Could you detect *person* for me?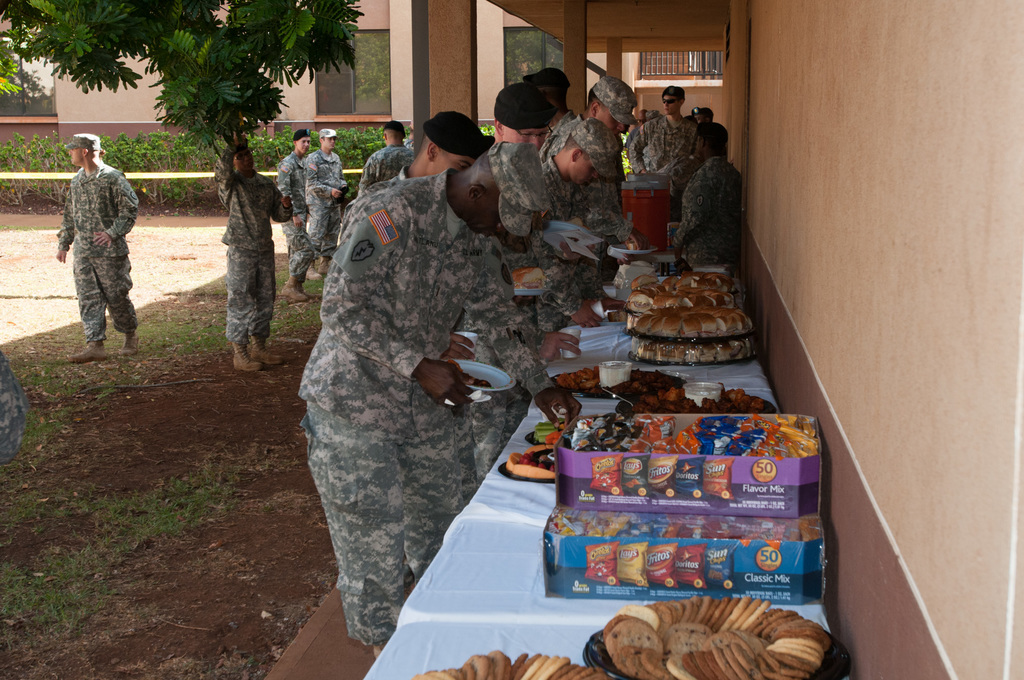
Detection result: BBox(309, 124, 353, 276).
